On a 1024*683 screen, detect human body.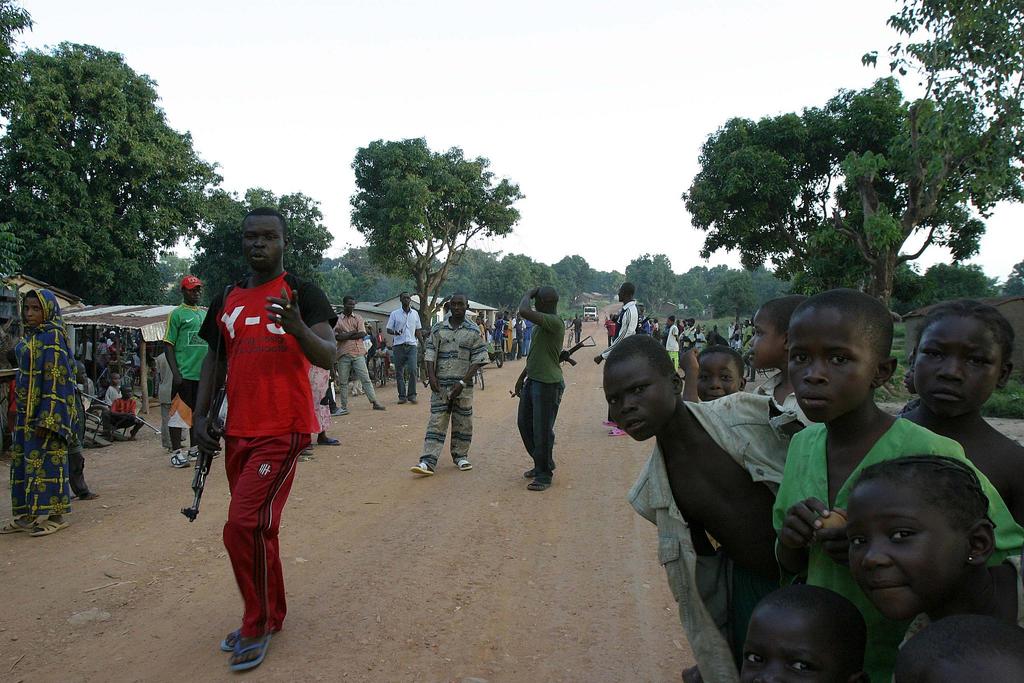
[left=683, top=347, right=751, bottom=404].
